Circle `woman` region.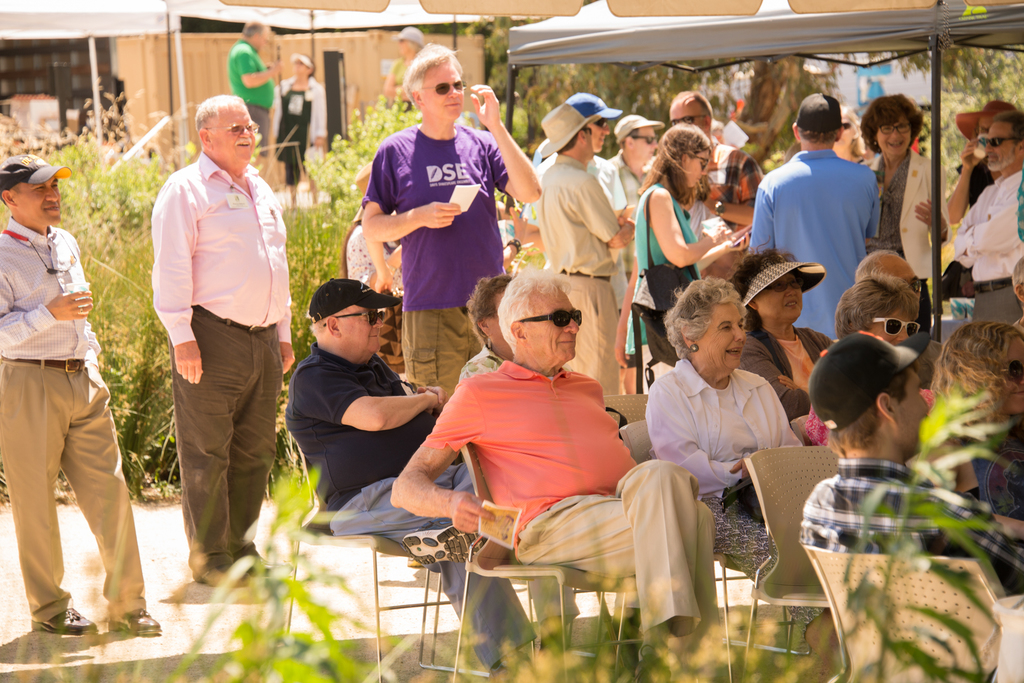
Region: <box>854,90,949,341</box>.
